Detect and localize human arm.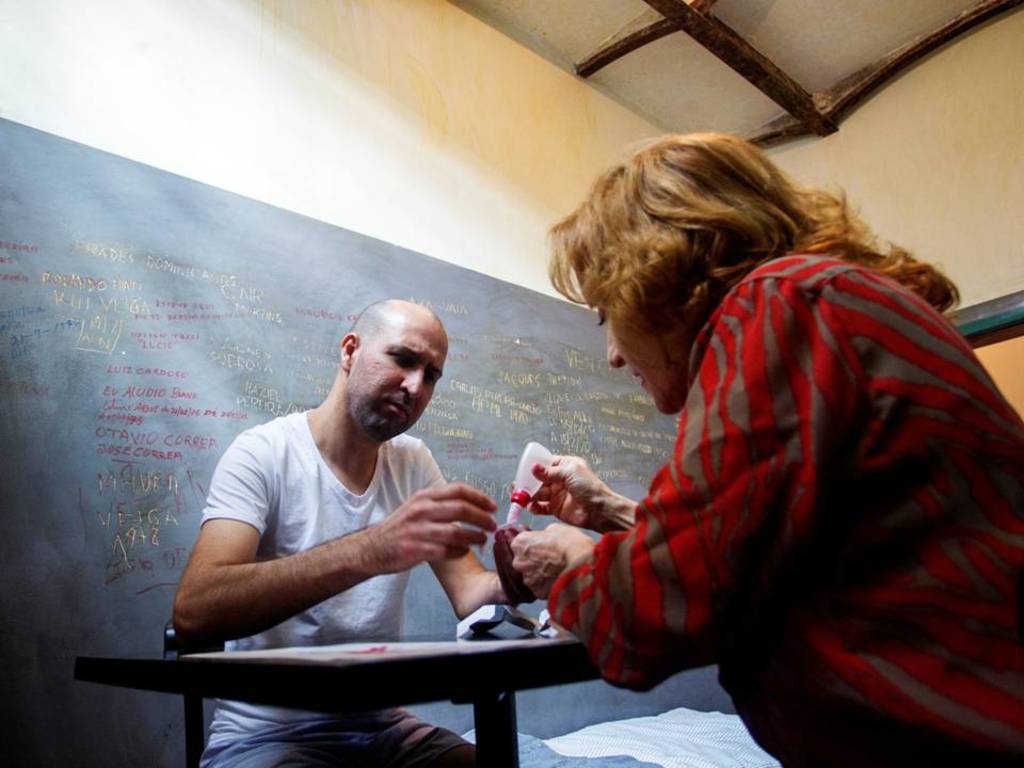
Localized at pyautogui.locateOnScreen(506, 273, 845, 697).
